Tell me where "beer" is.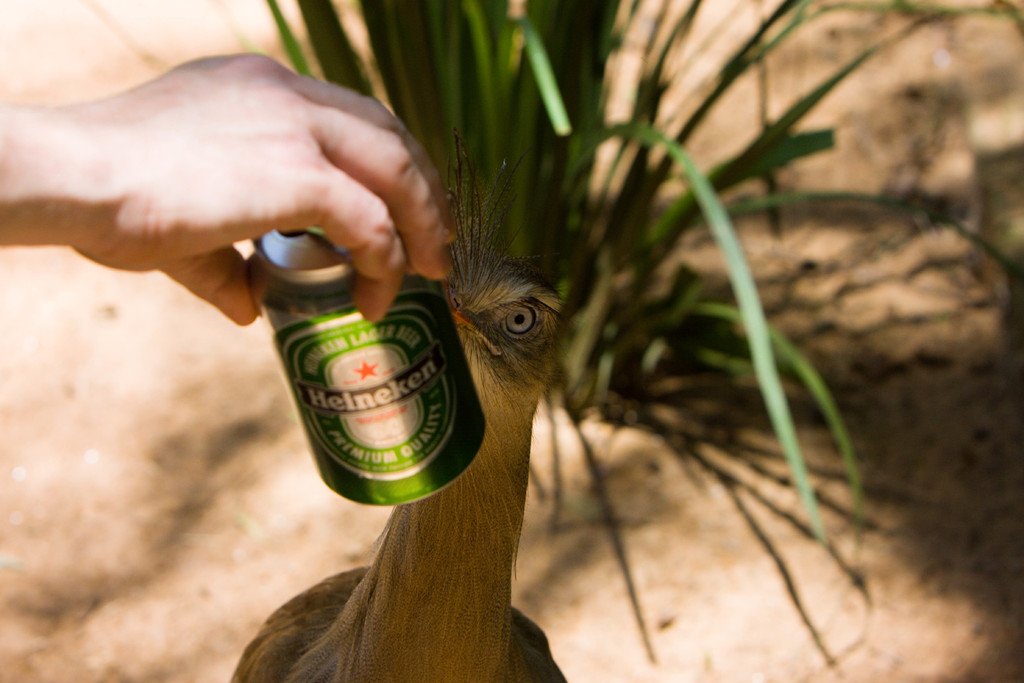
"beer" is at region(243, 222, 497, 513).
